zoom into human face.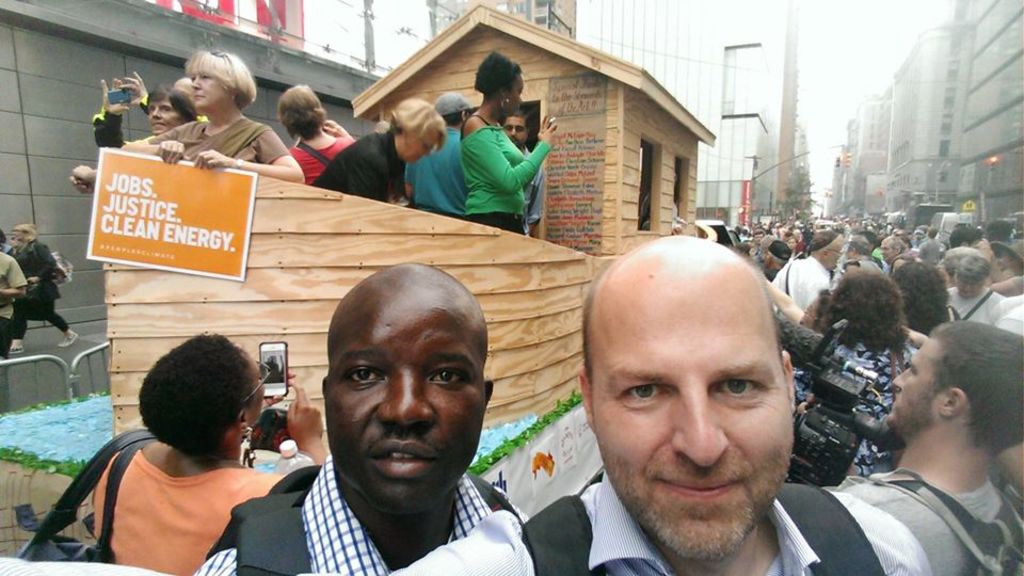
Zoom target: (left=147, top=102, right=175, bottom=130).
